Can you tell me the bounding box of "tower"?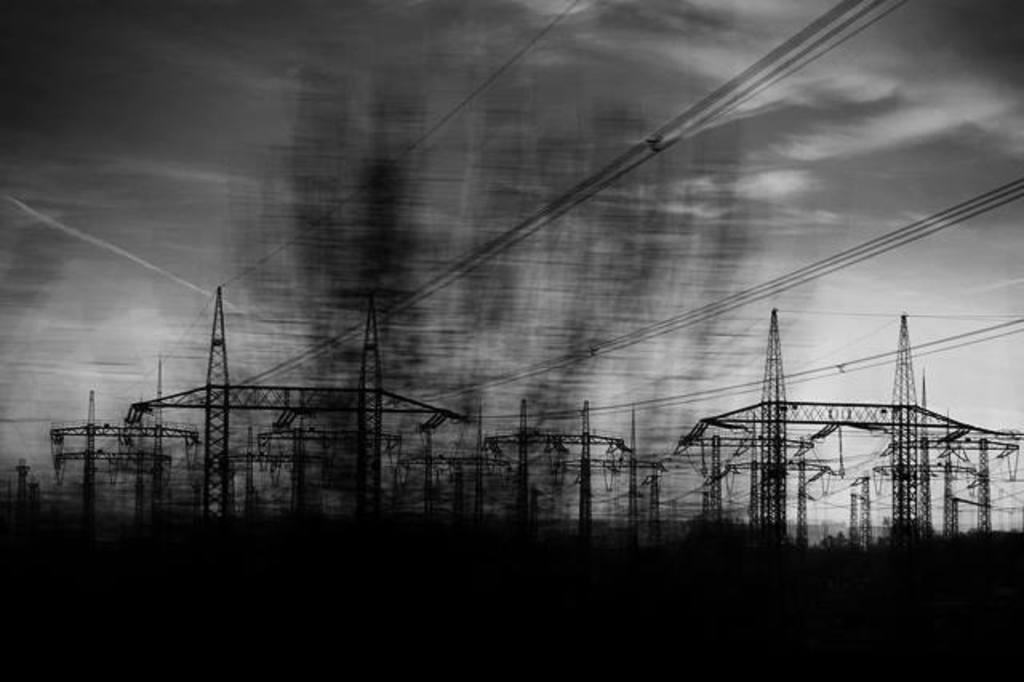
box=[126, 287, 470, 519].
